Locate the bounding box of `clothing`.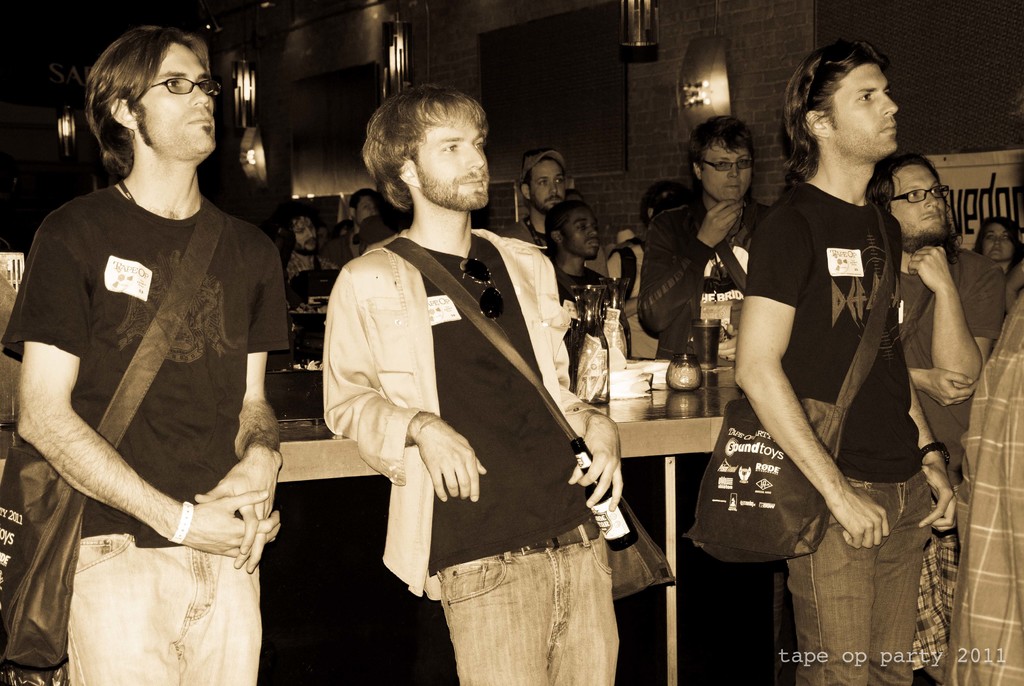
Bounding box: l=276, t=247, r=338, b=285.
